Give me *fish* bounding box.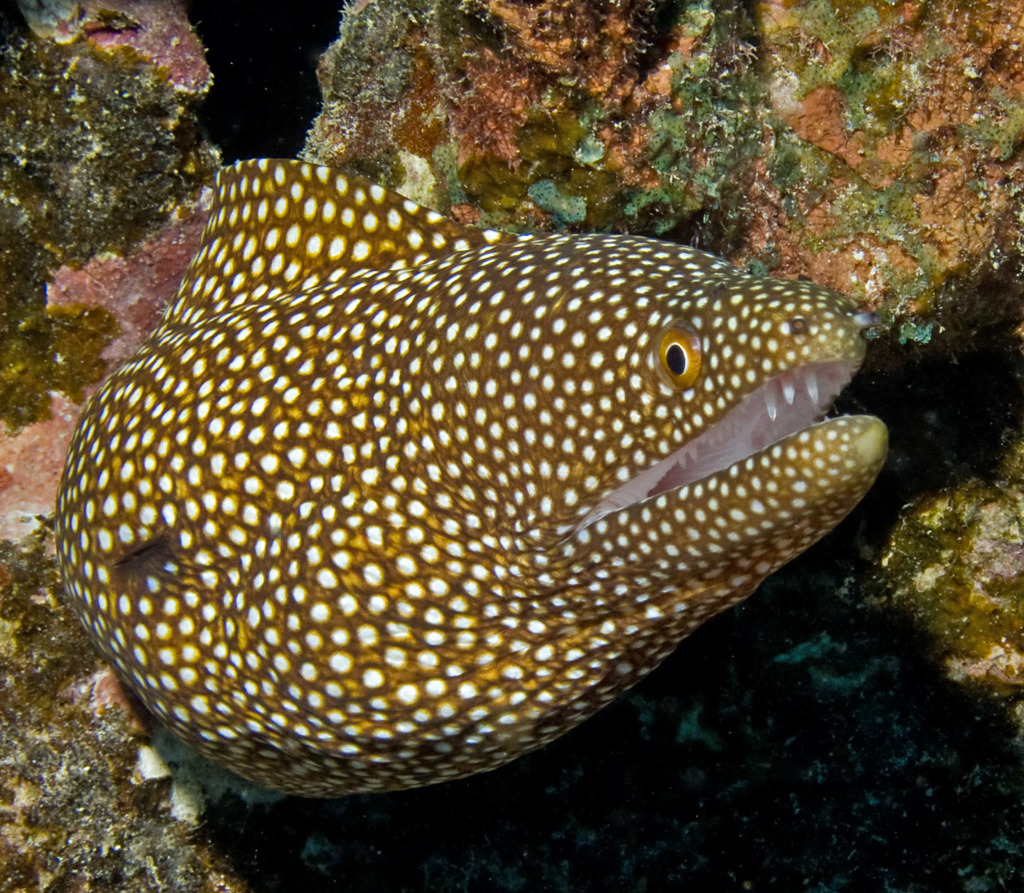
[left=19, top=174, right=872, bottom=868].
